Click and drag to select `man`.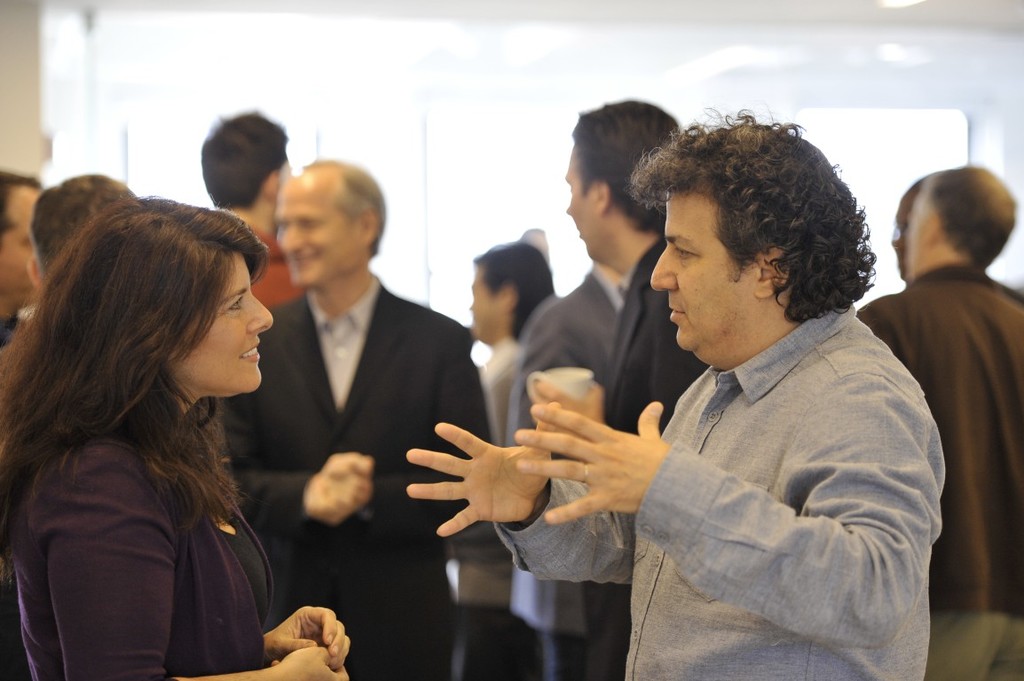
Selection: {"left": 359, "top": 146, "right": 924, "bottom": 648}.
